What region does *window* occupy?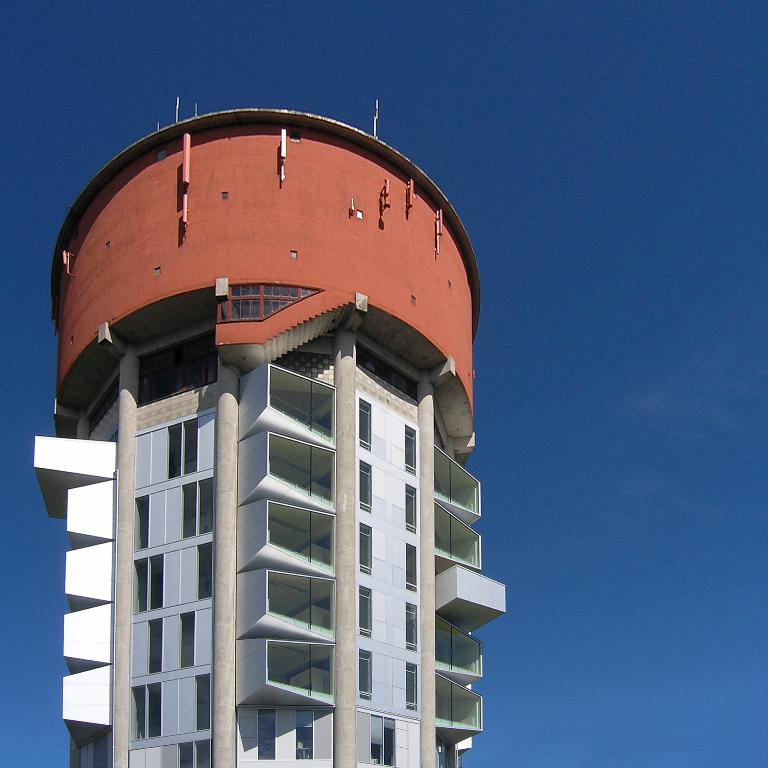
region(408, 482, 417, 534).
